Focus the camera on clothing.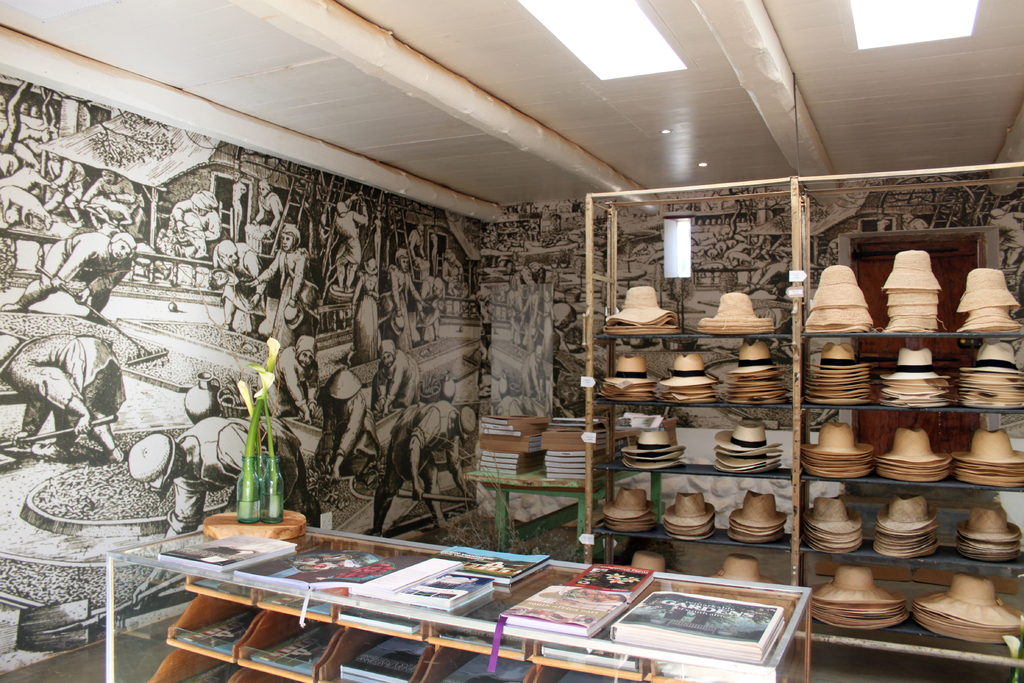
Focus region: (left=365, top=359, right=420, bottom=409).
